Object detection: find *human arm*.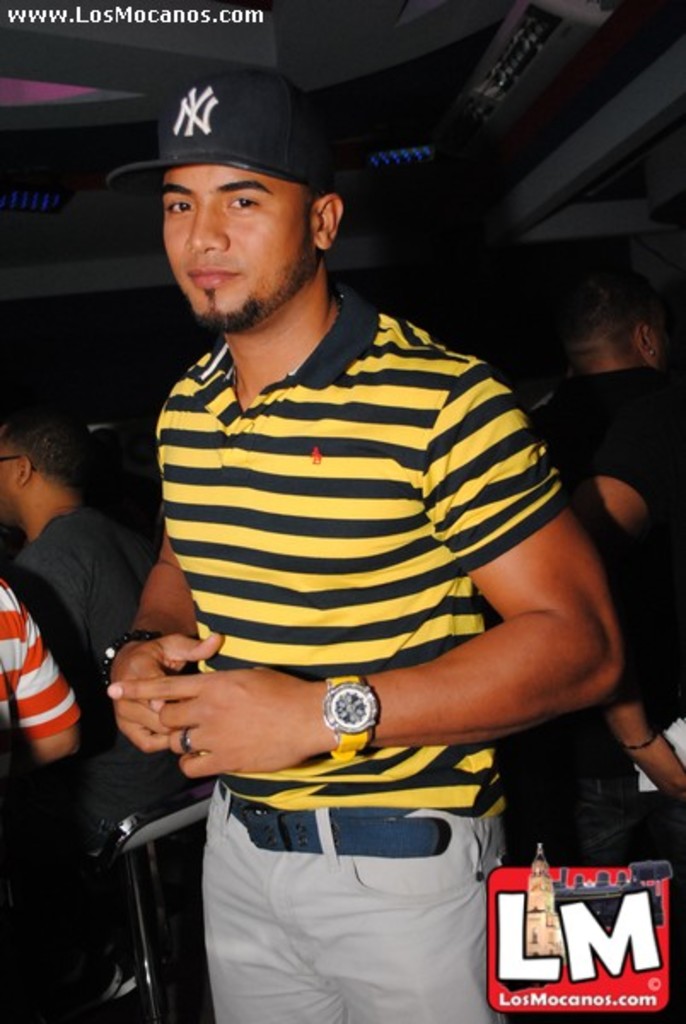
rect(548, 435, 684, 809).
